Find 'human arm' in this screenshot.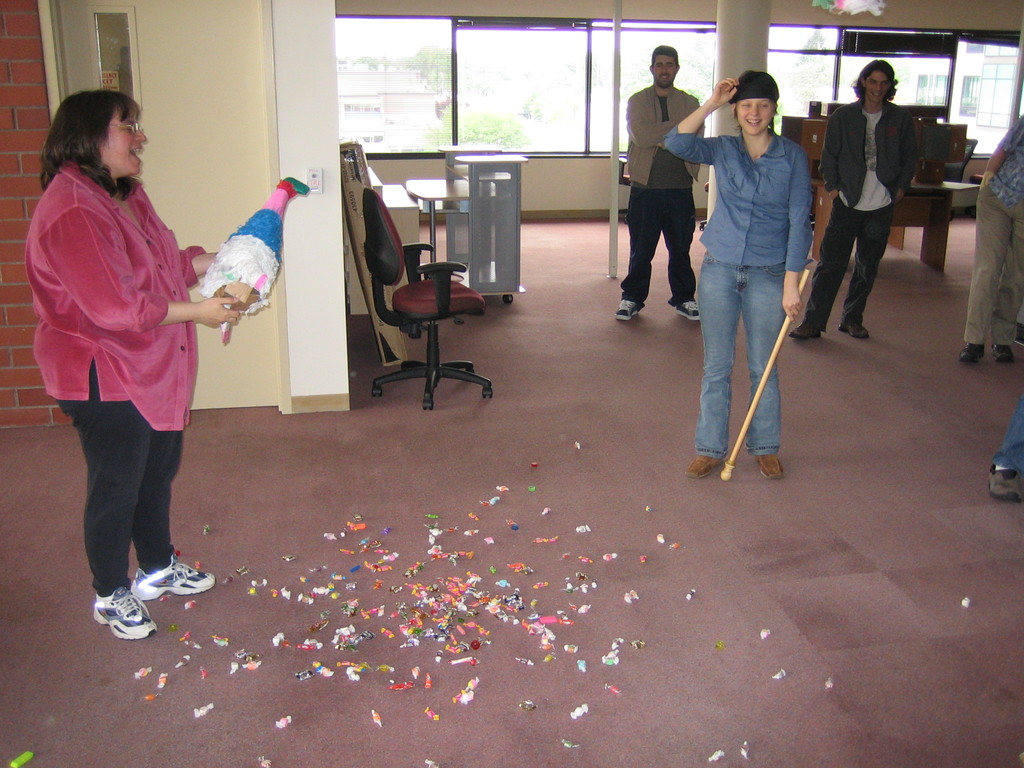
The bounding box for 'human arm' is [x1=39, y1=196, x2=241, y2=330].
